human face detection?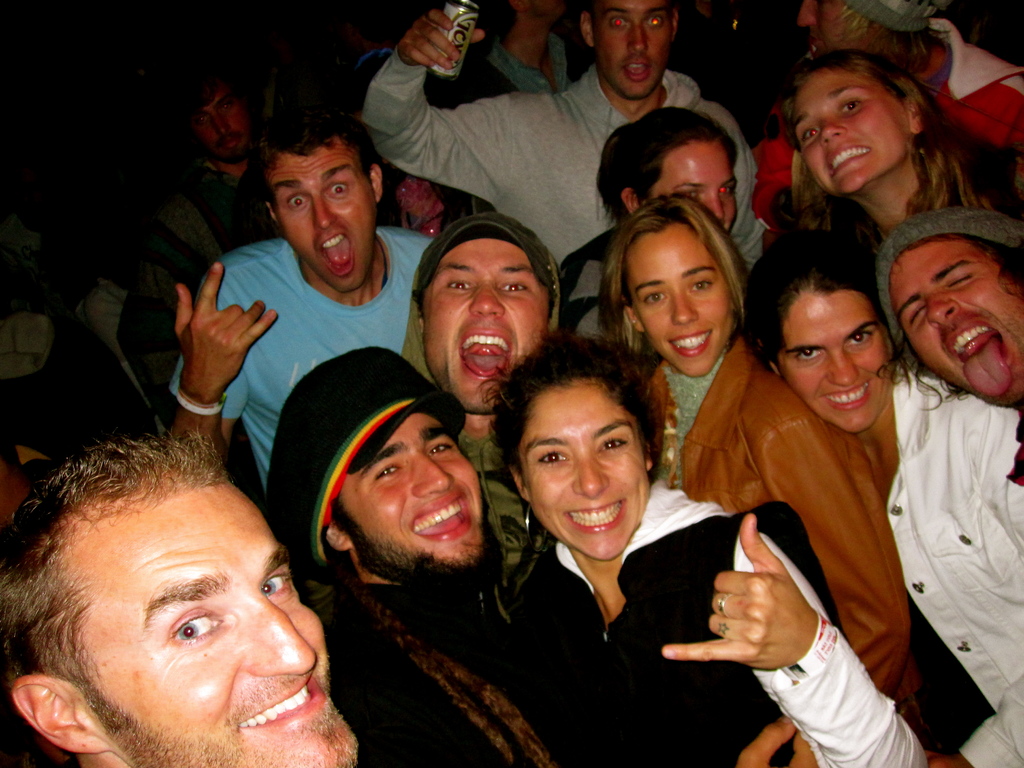
[525,372,652,557]
